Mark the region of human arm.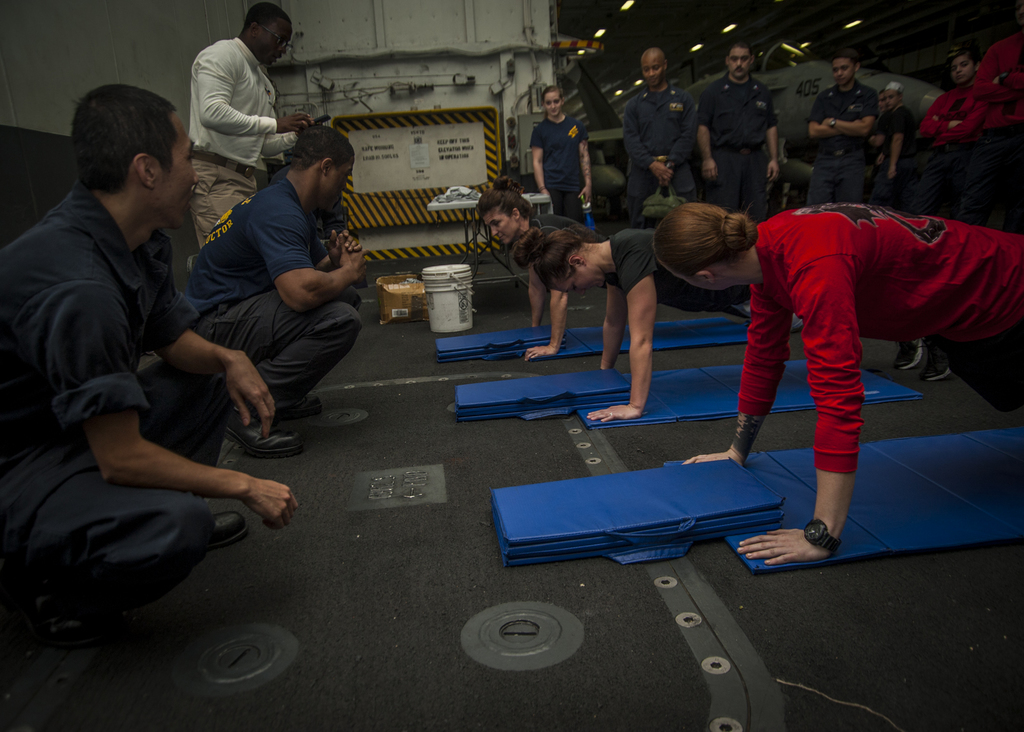
Region: [left=67, top=281, right=318, bottom=523].
